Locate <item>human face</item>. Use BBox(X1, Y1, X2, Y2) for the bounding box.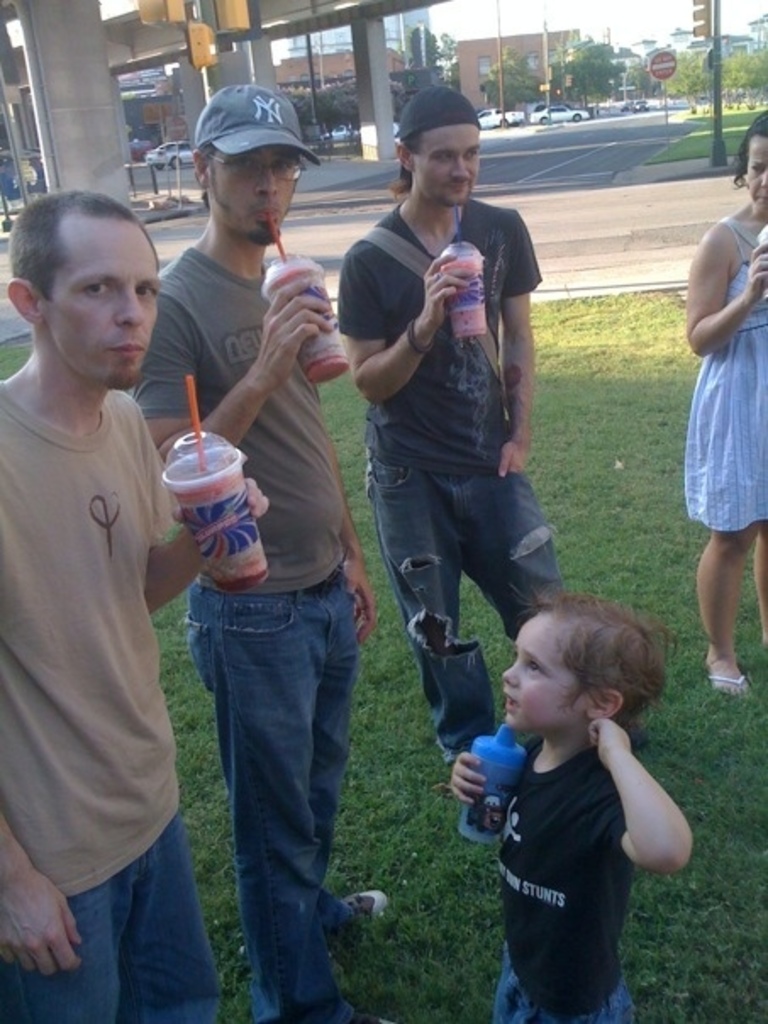
BBox(749, 141, 766, 214).
